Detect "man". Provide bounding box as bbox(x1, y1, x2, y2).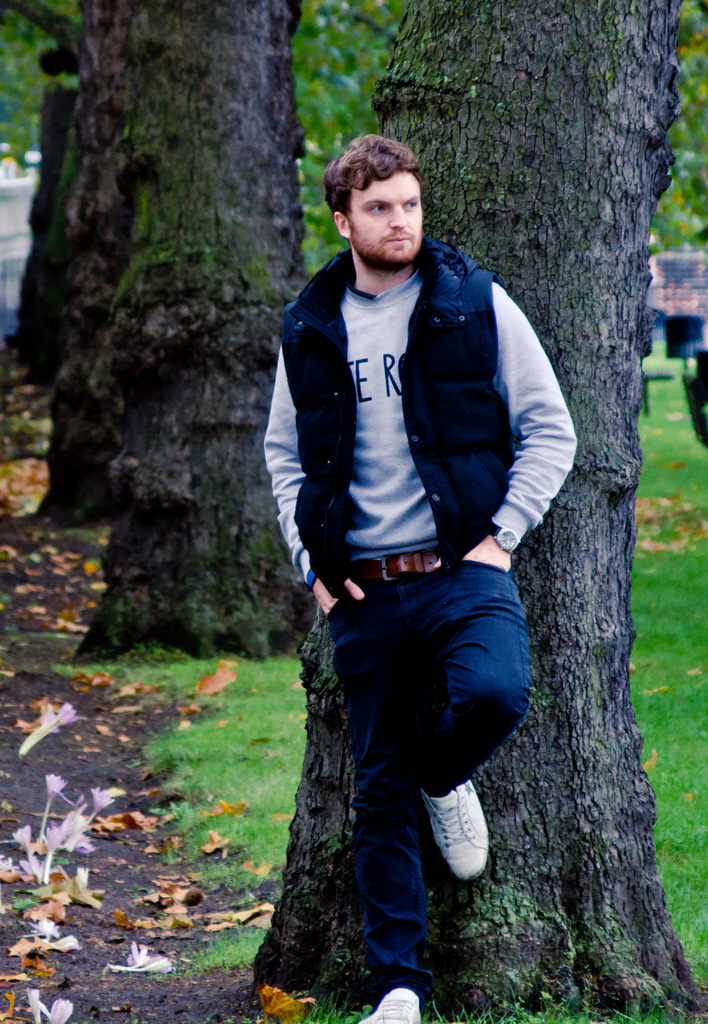
bbox(252, 113, 583, 993).
